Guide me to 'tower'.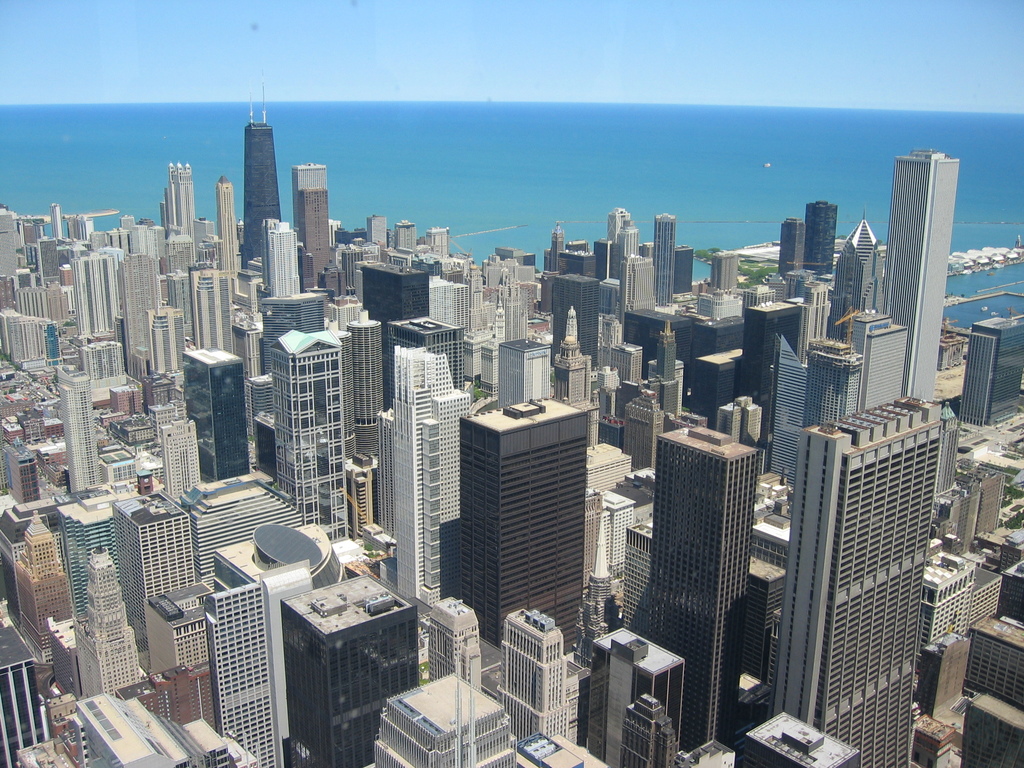
Guidance: region(49, 368, 106, 491).
